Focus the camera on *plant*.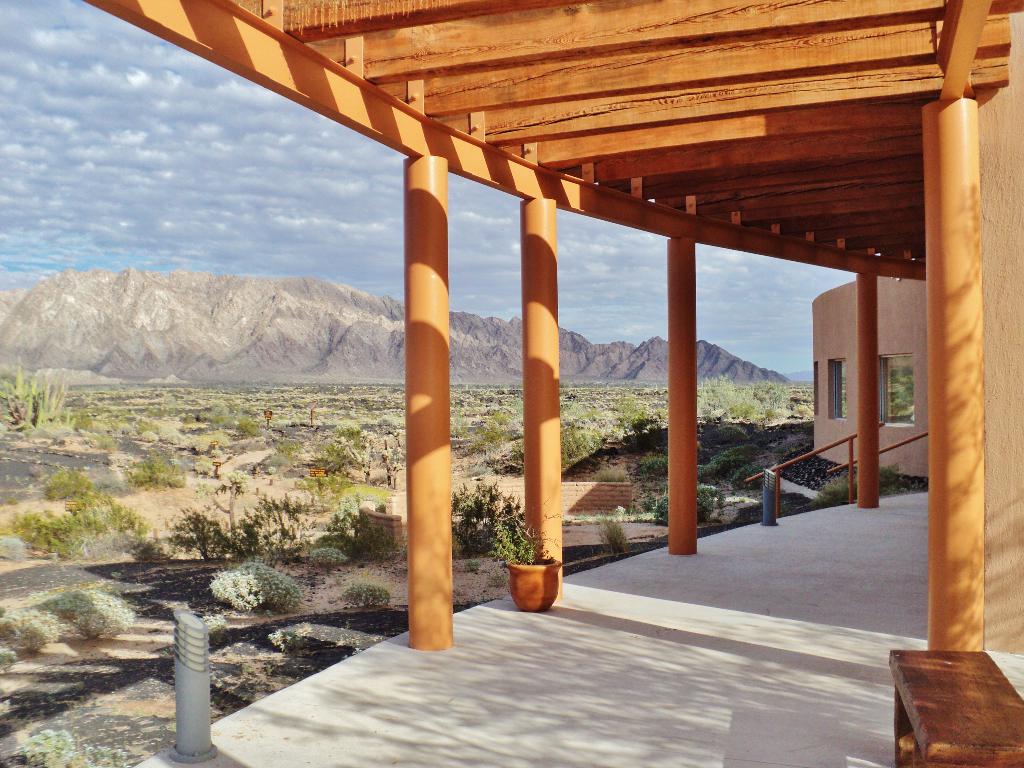
Focus region: x1=445, y1=477, x2=526, y2=553.
